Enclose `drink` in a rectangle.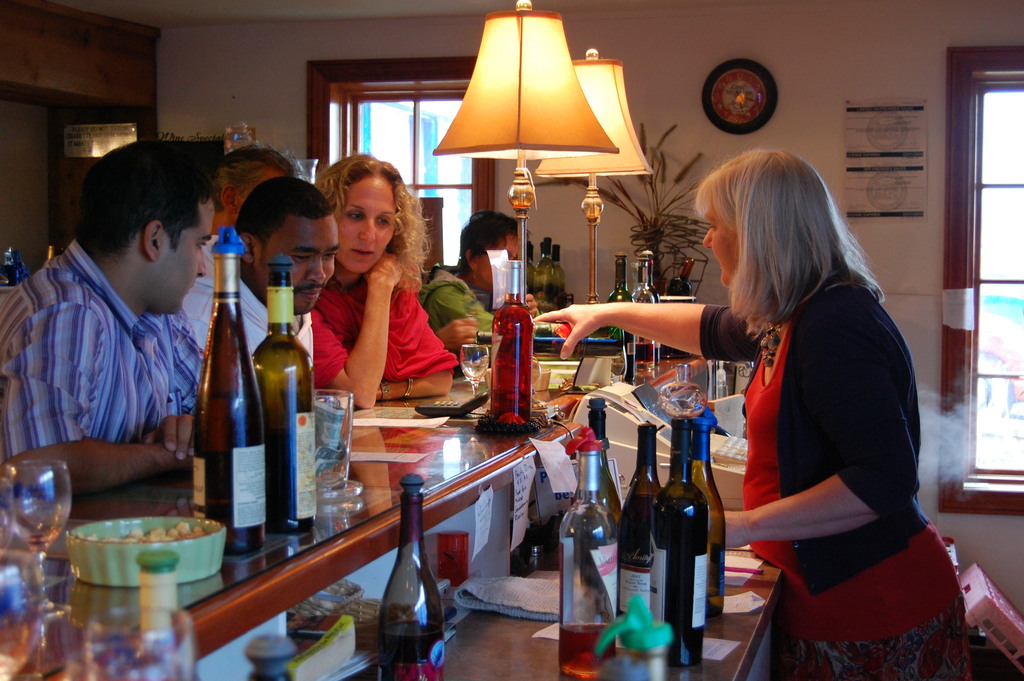
box=[250, 251, 317, 531].
